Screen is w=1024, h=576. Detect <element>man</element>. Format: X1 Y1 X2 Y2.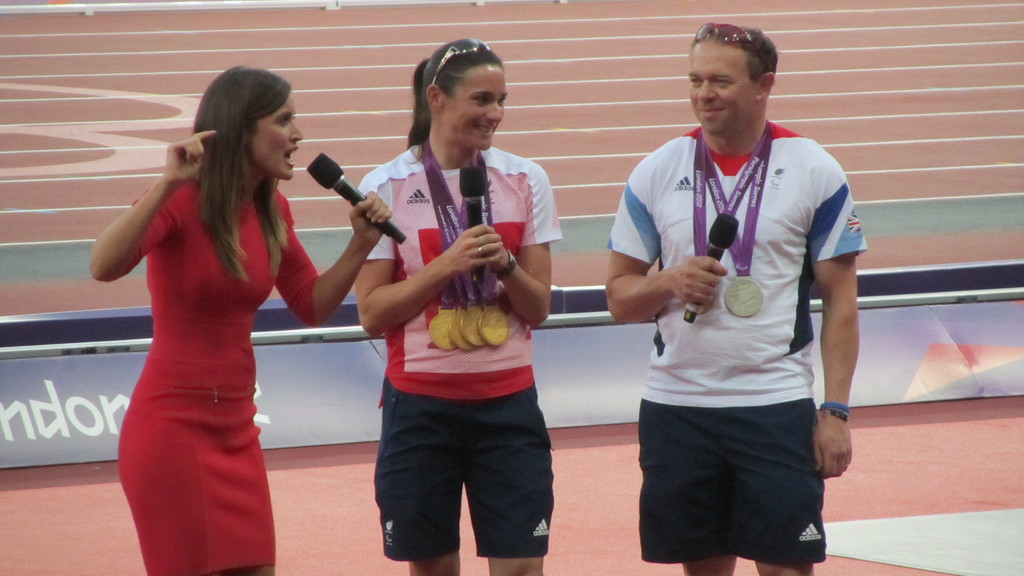
616 24 864 575.
